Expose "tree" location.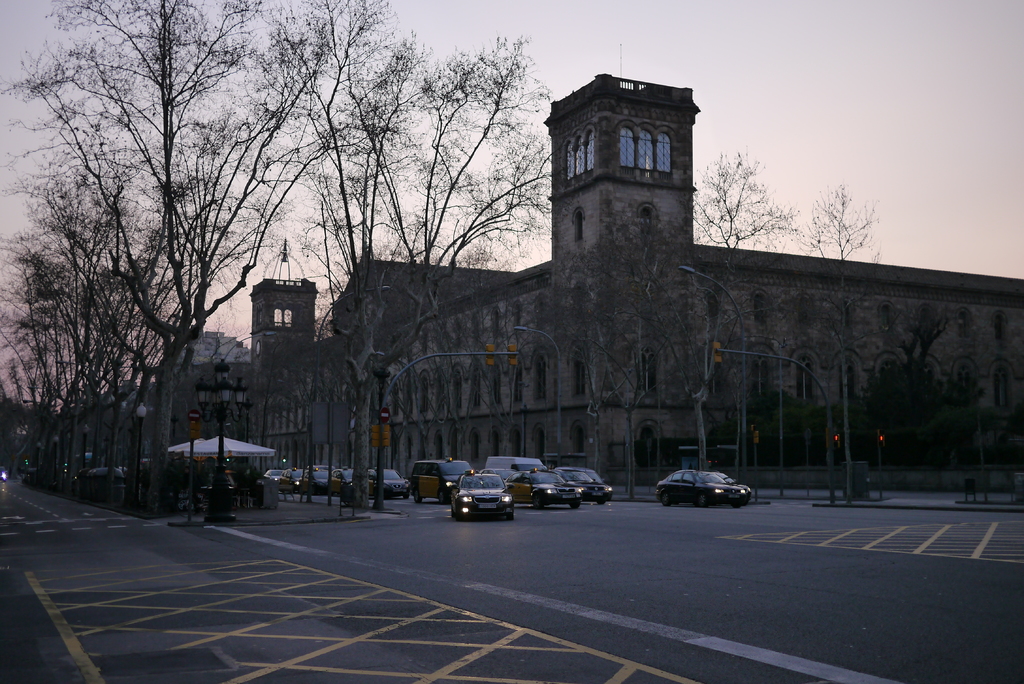
Exposed at <bbox>568, 200, 698, 511</bbox>.
